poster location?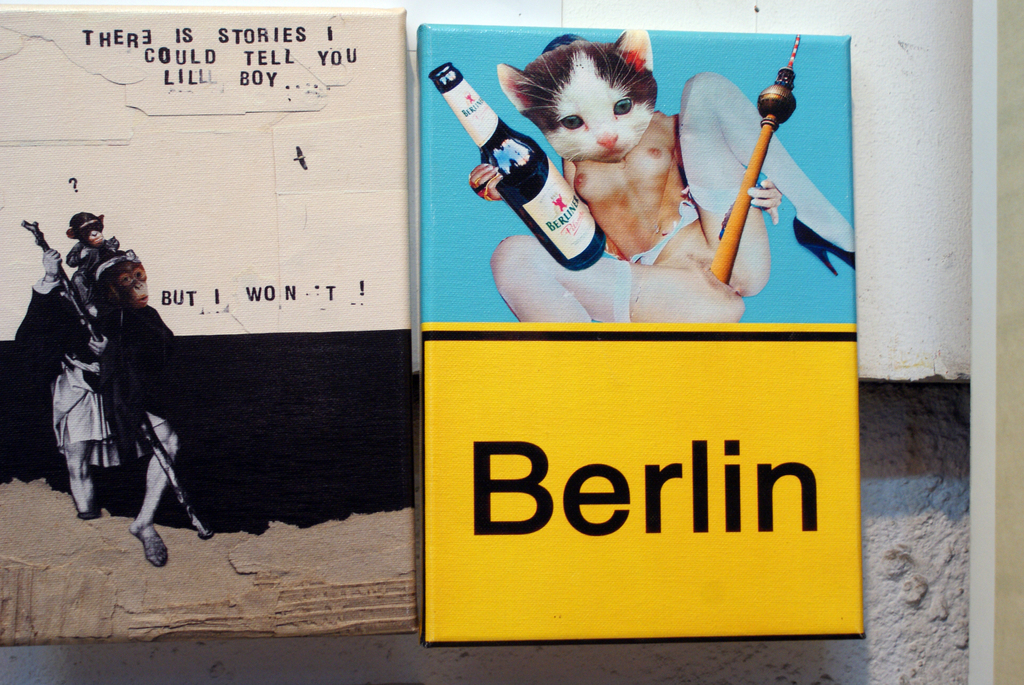
left=0, top=3, right=410, bottom=637
